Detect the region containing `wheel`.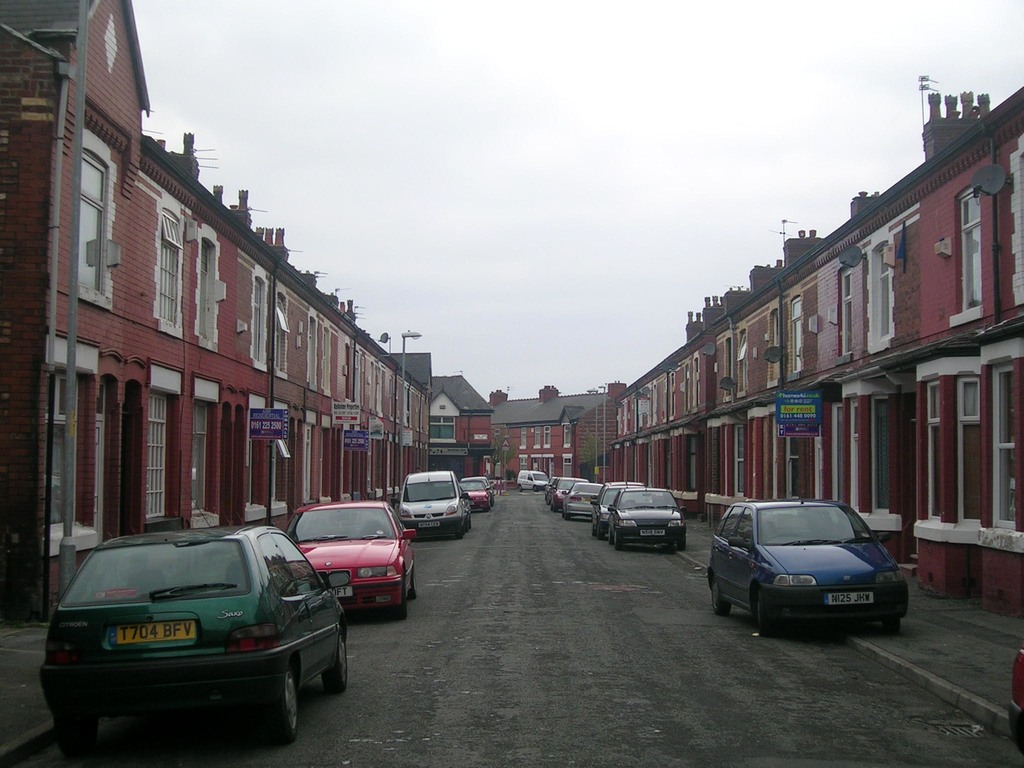
l=408, t=565, r=418, b=601.
